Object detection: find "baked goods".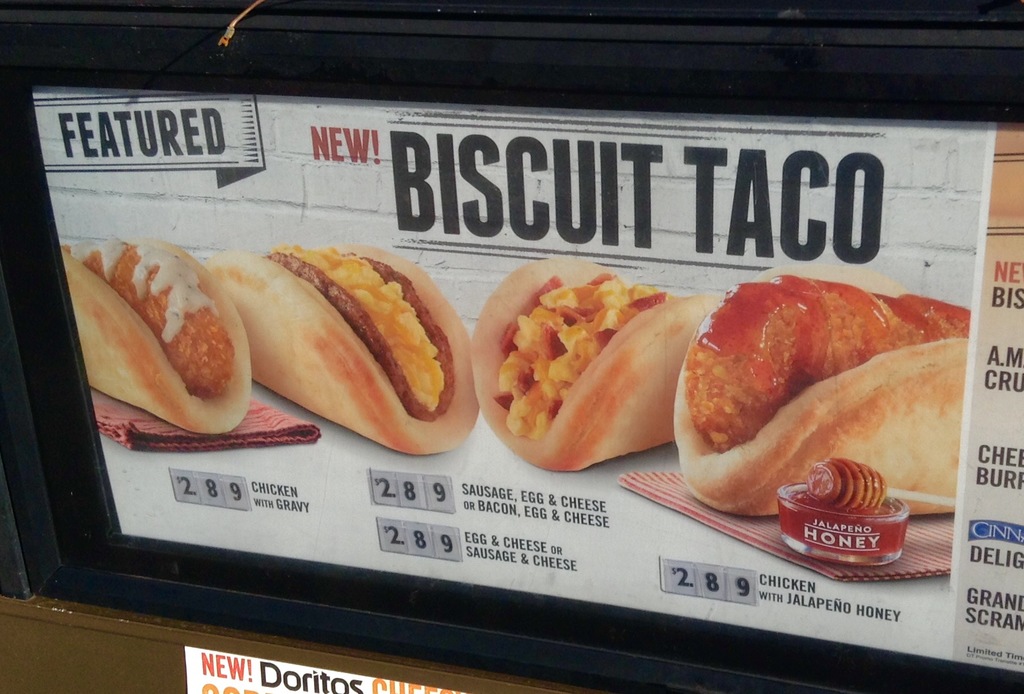
[left=73, top=235, right=250, bottom=436].
